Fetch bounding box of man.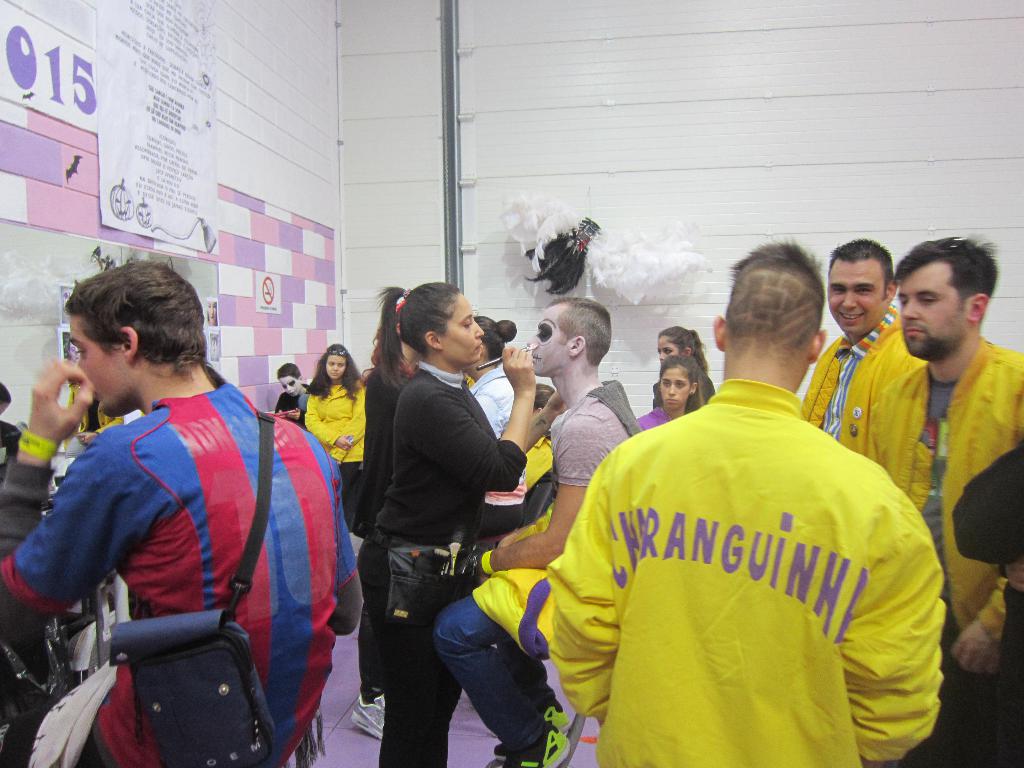
Bbox: 799/237/924/459.
